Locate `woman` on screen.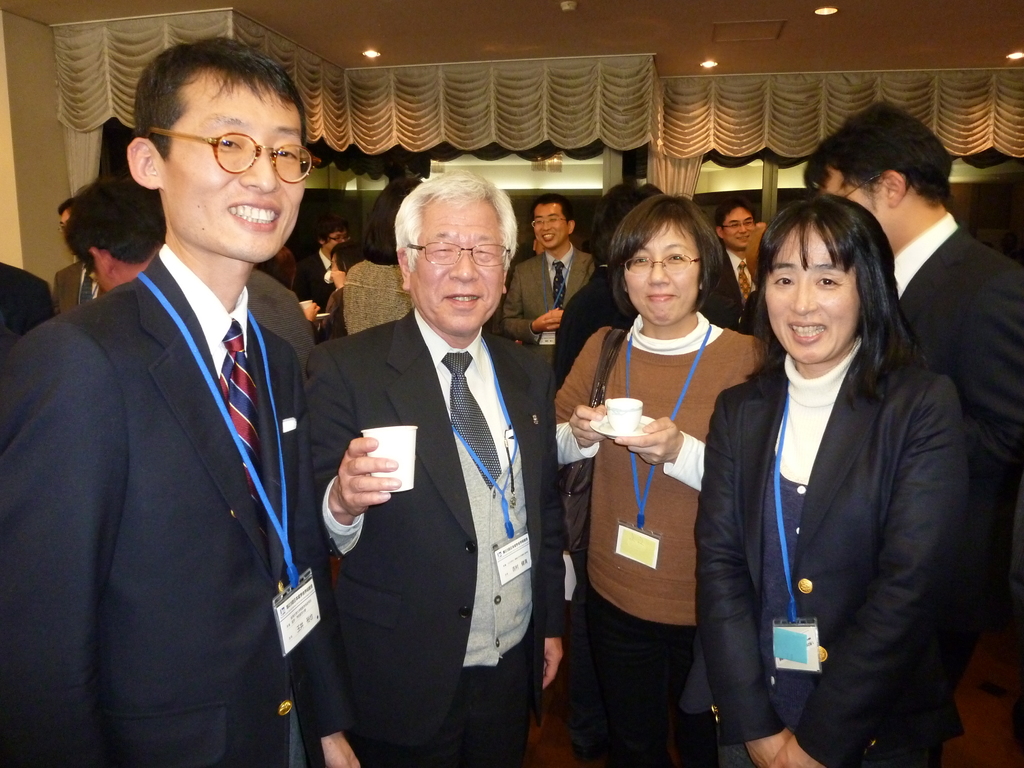
On screen at [x1=700, y1=200, x2=960, y2=767].
